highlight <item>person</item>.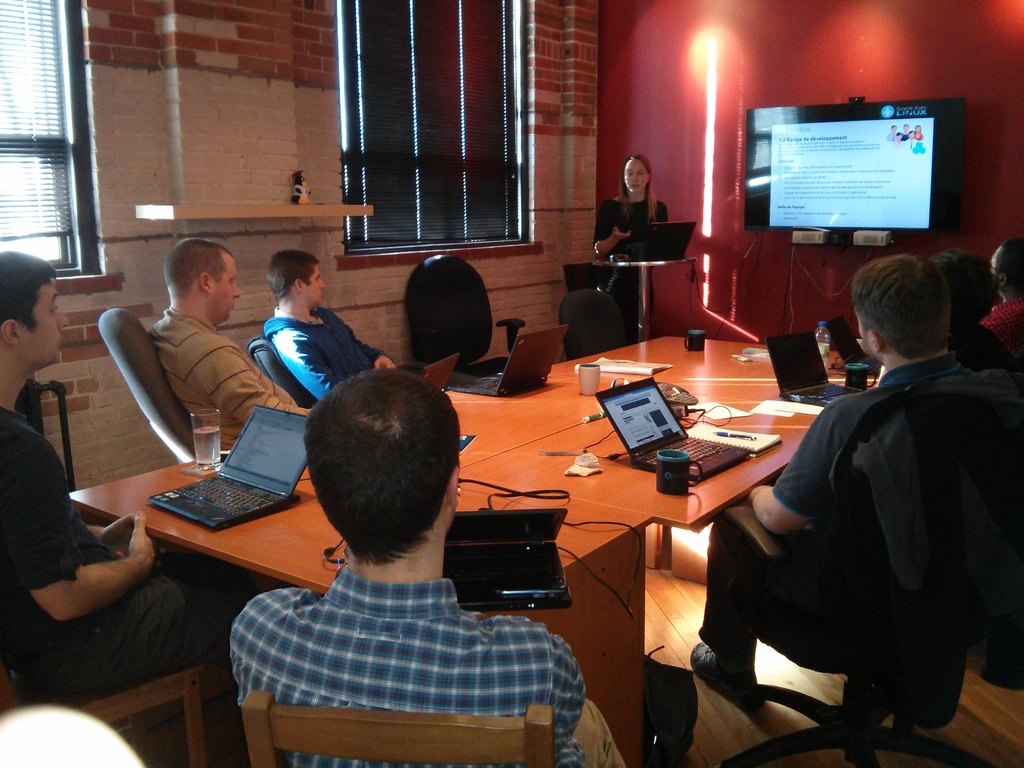
Highlighted region: (929,249,1009,364).
